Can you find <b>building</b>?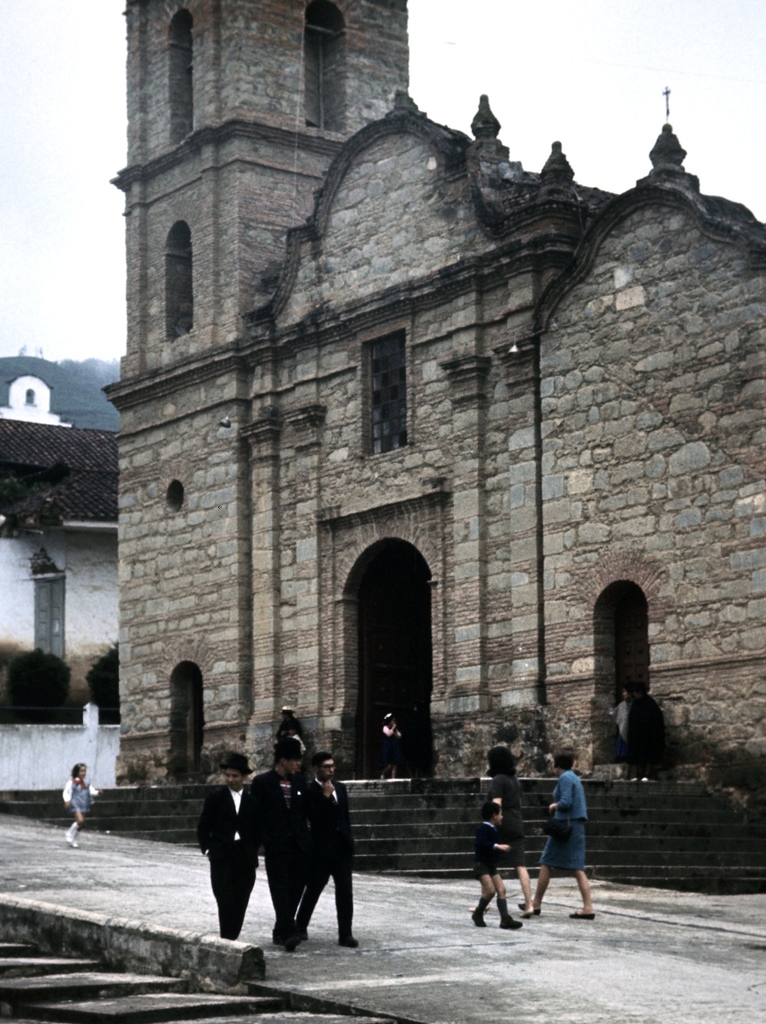
Yes, bounding box: (x1=93, y1=0, x2=765, y2=879).
